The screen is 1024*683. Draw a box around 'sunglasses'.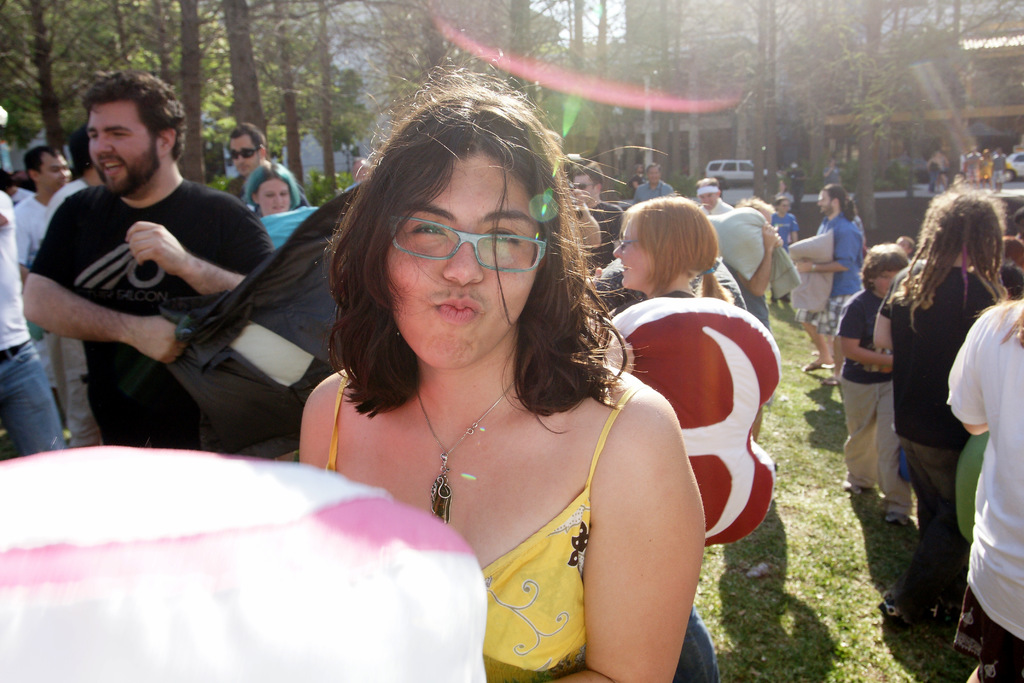
l=231, t=140, r=262, b=161.
